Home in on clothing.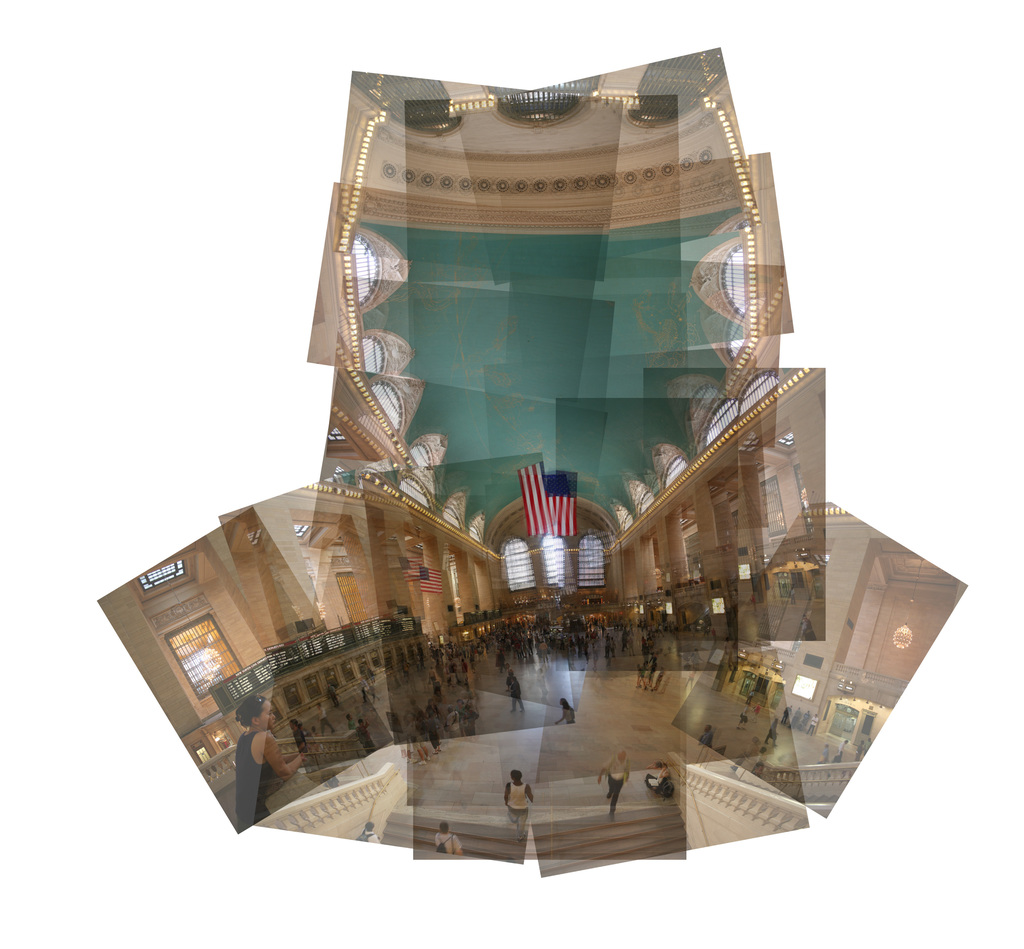
Homed in at 328, 684, 340, 700.
